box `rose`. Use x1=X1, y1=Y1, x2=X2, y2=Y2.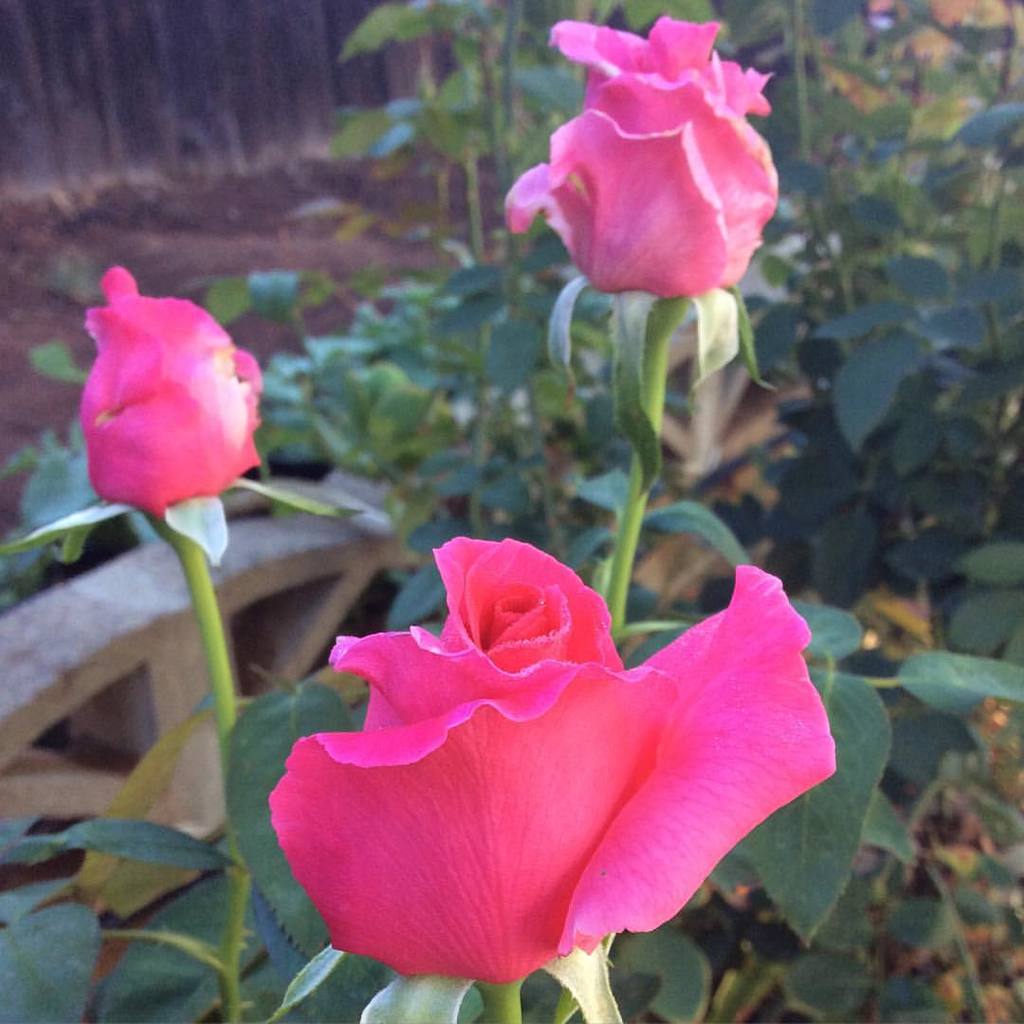
x1=77, y1=266, x2=259, y2=518.
